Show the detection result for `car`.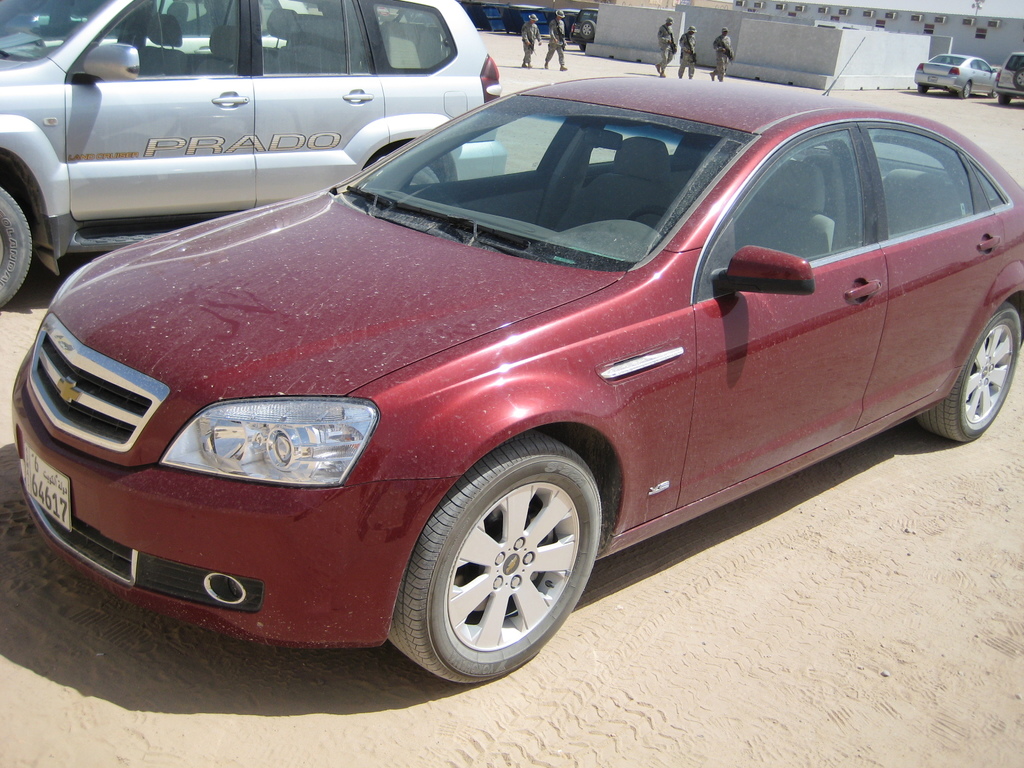
rect(0, 0, 509, 312).
